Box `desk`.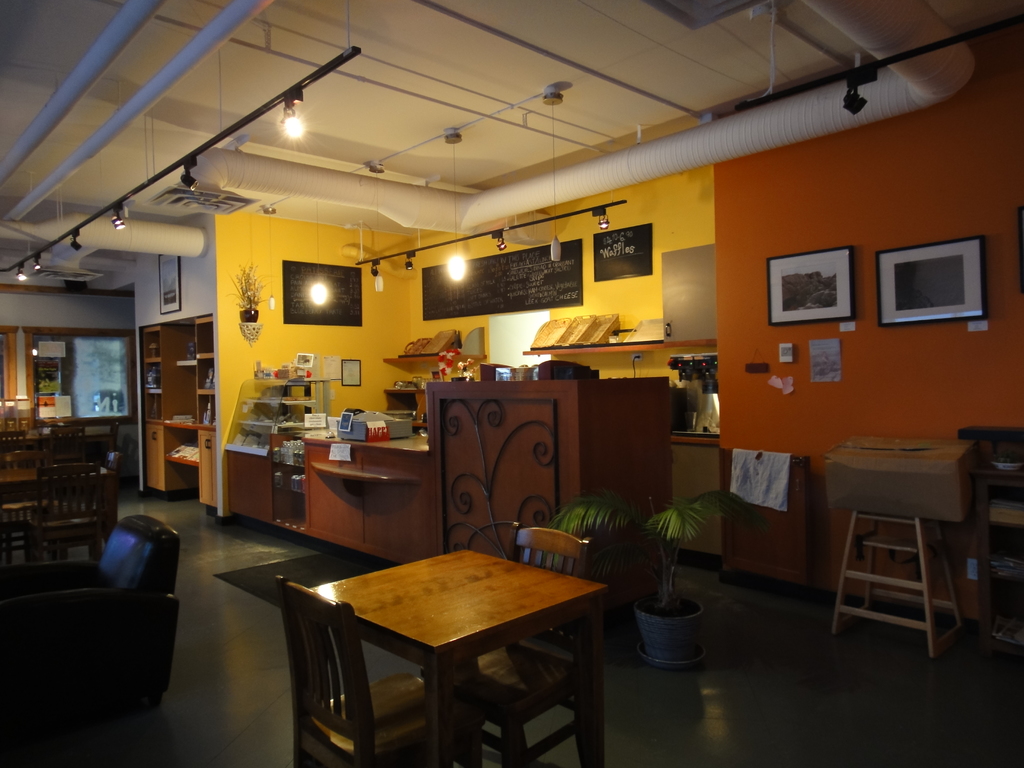
crop(310, 551, 602, 762).
